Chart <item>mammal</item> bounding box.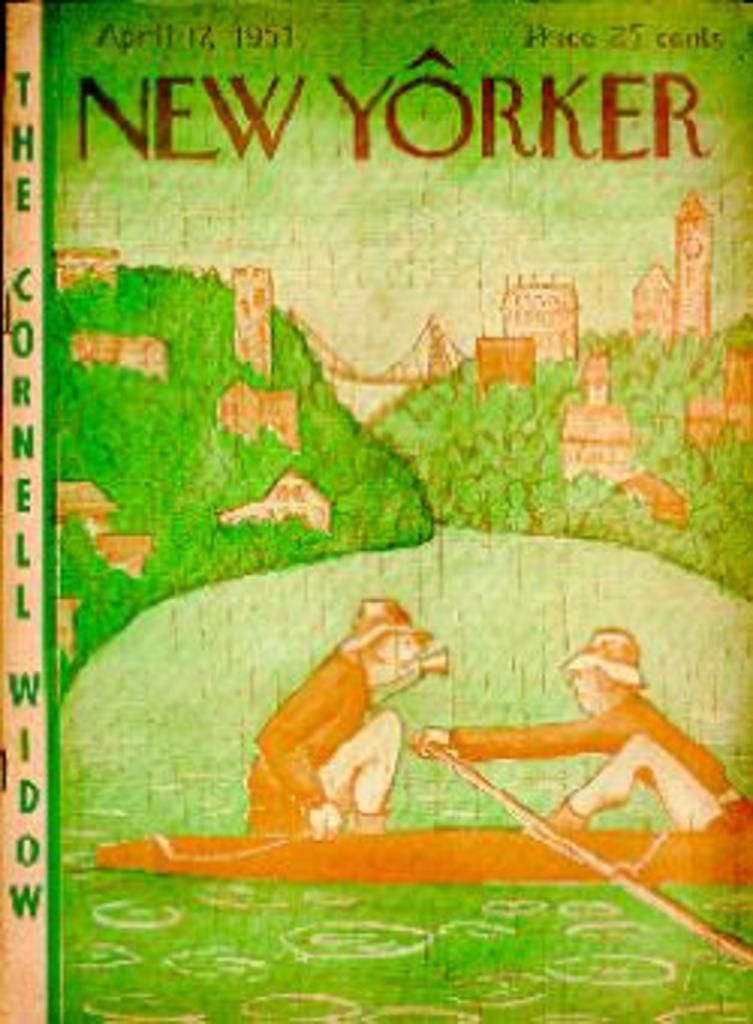
Charted: (232,599,467,813).
